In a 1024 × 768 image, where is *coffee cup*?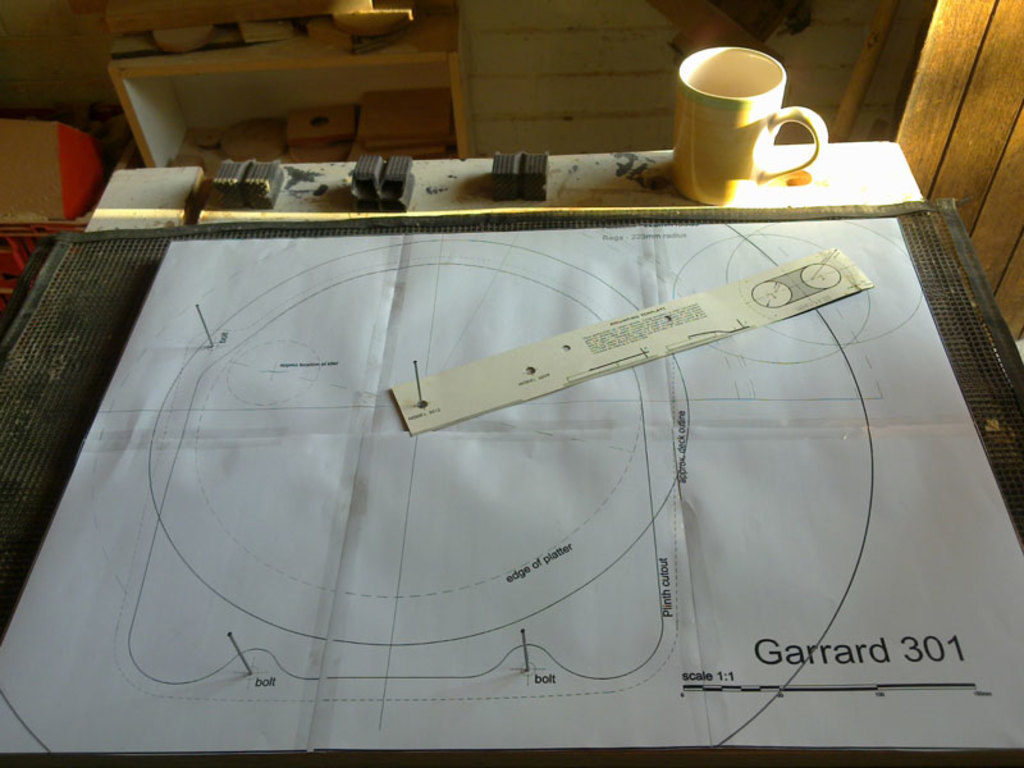
(668, 45, 829, 205).
